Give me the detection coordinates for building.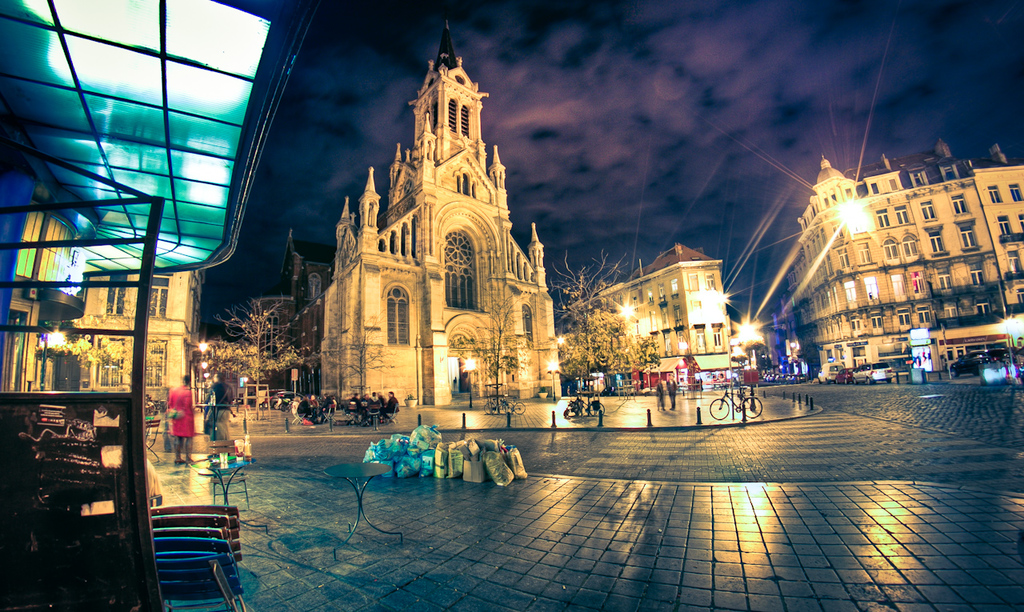
bbox(317, 14, 566, 400).
